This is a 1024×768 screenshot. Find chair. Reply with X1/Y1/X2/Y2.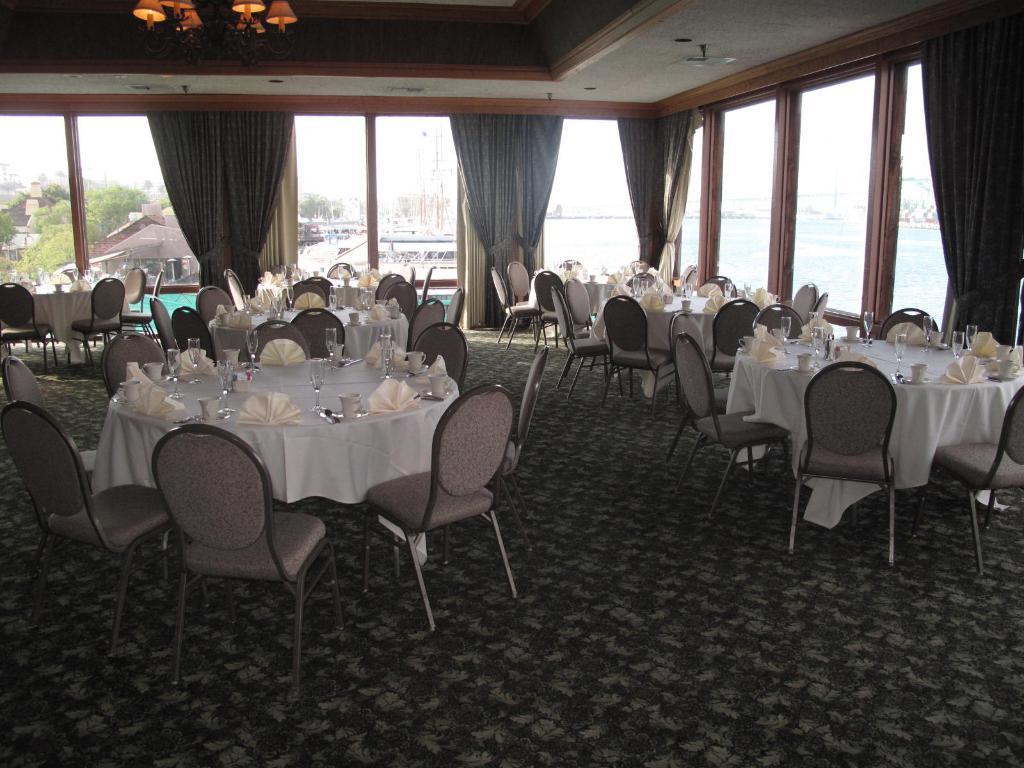
546/285/609/383.
